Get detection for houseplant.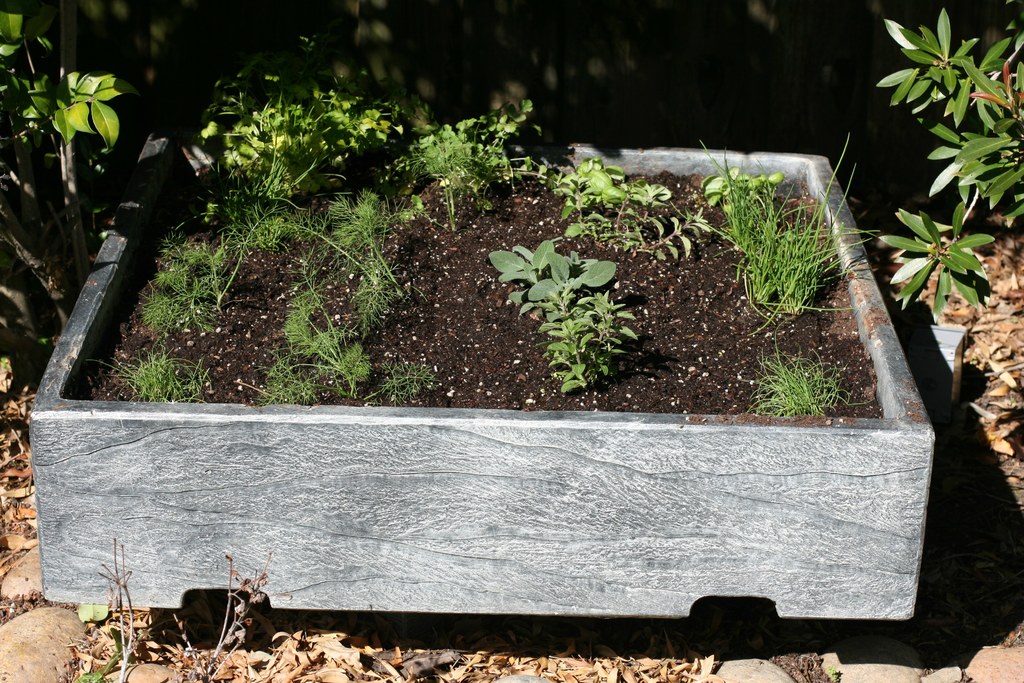
Detection: (x1=19, y1=49, x2=928, y2=632).
